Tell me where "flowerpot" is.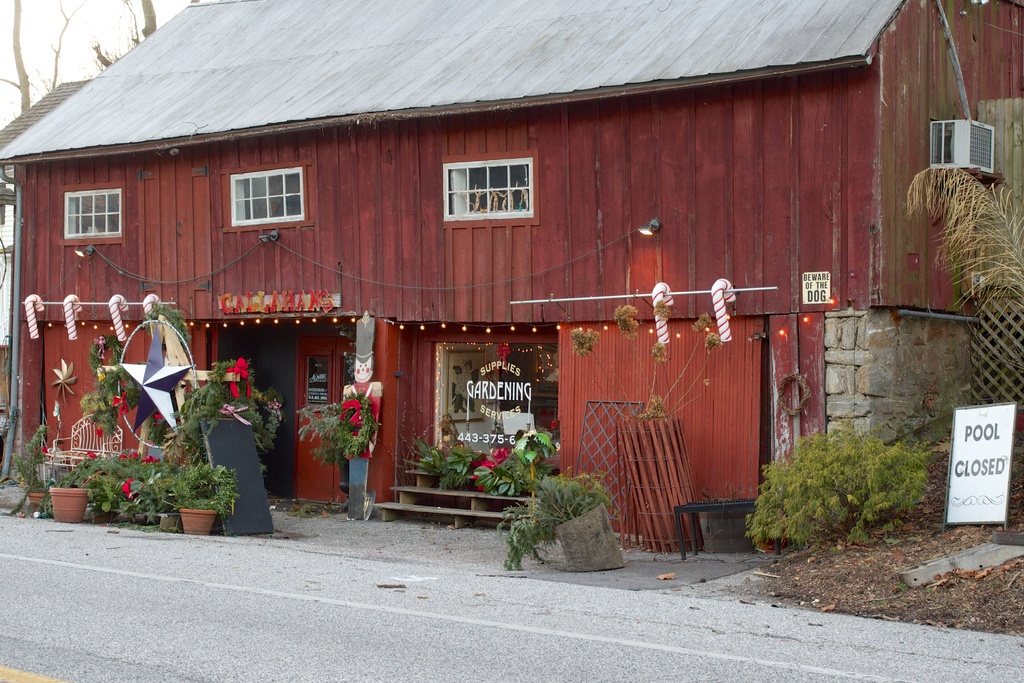
"flowerpot" is at box(49, 485, 88, 524).
